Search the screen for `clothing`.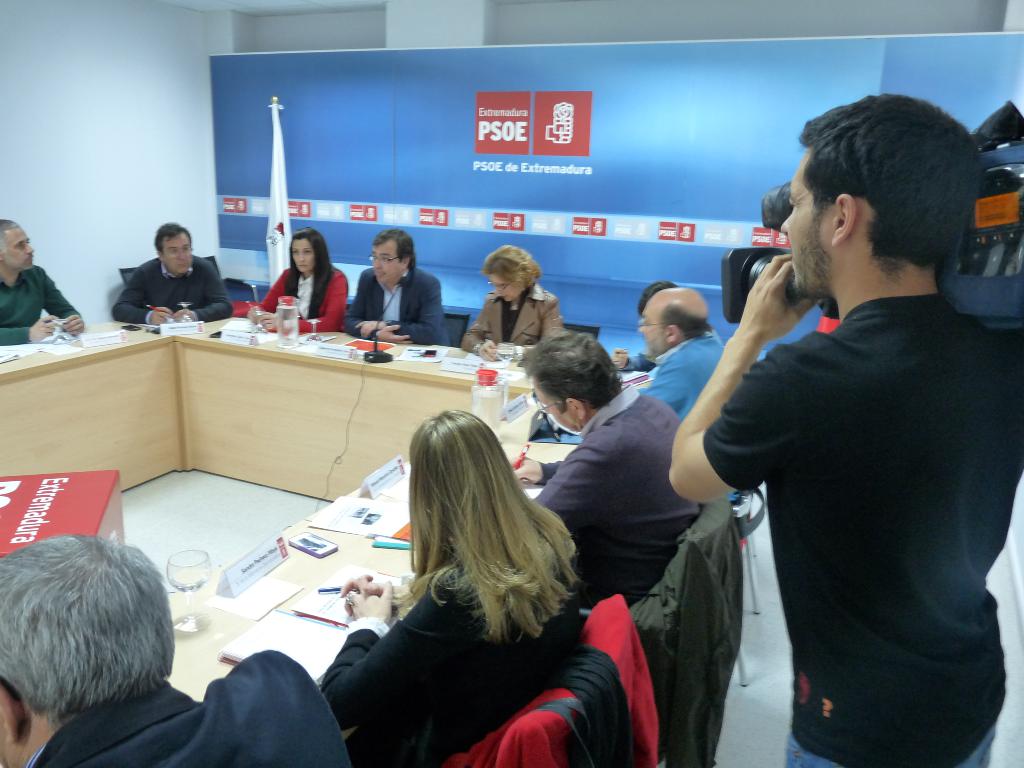
Found at <box>633,326,728,424</box>.
